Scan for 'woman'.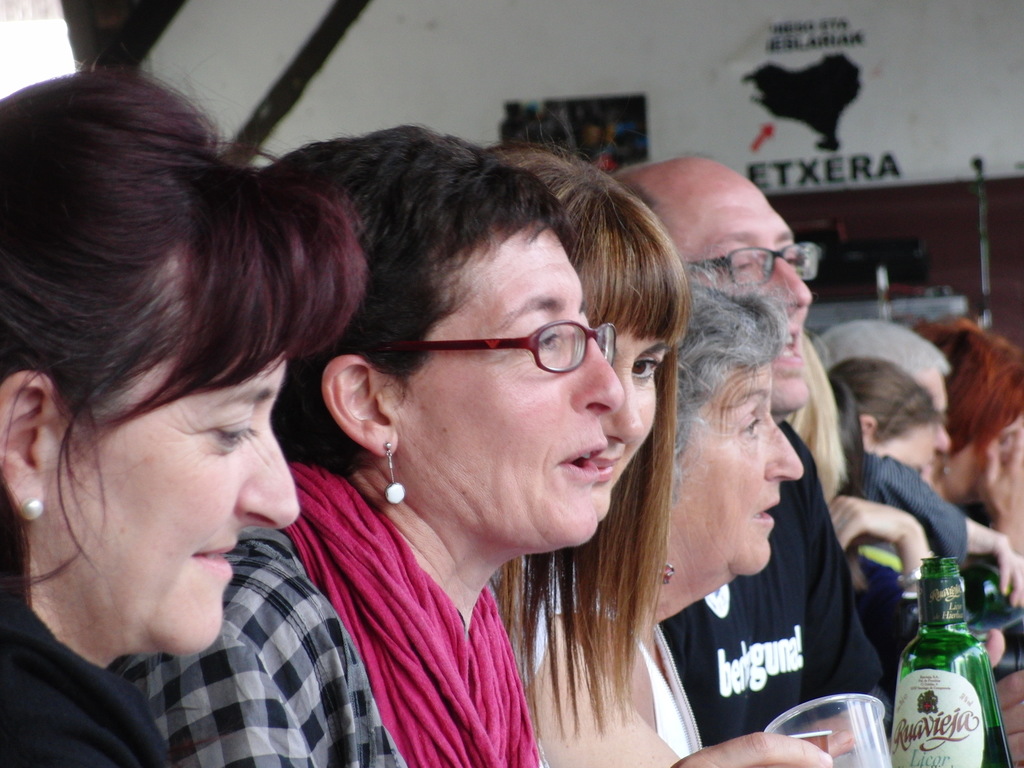
Scan result: 0,69,364,767.
